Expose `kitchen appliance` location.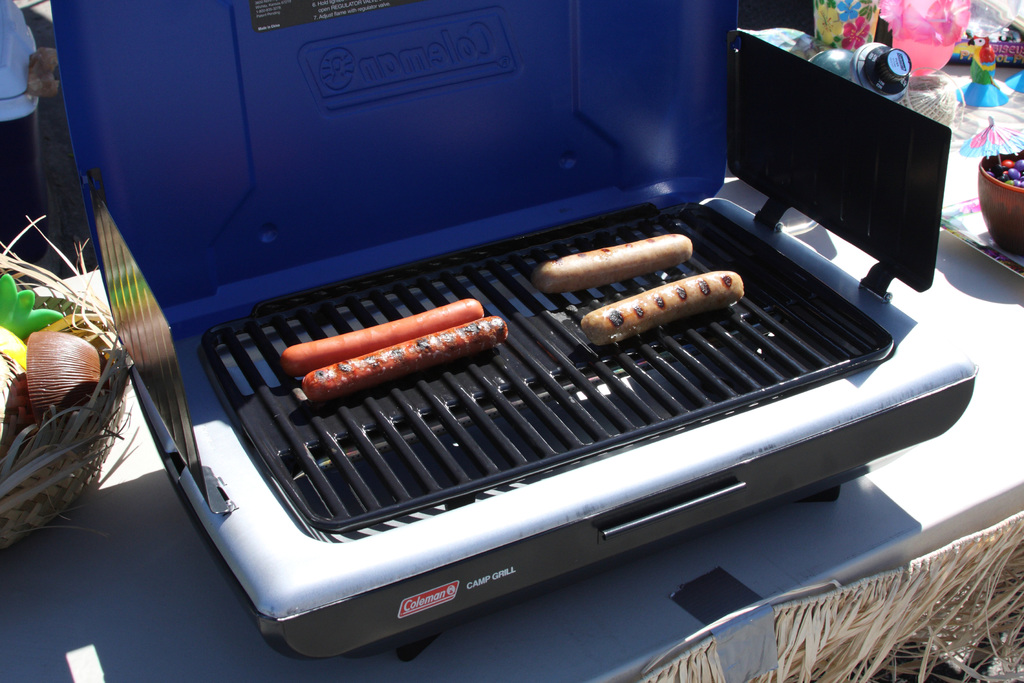
Exposed at bbox=[101, 0, 1023, 601].
